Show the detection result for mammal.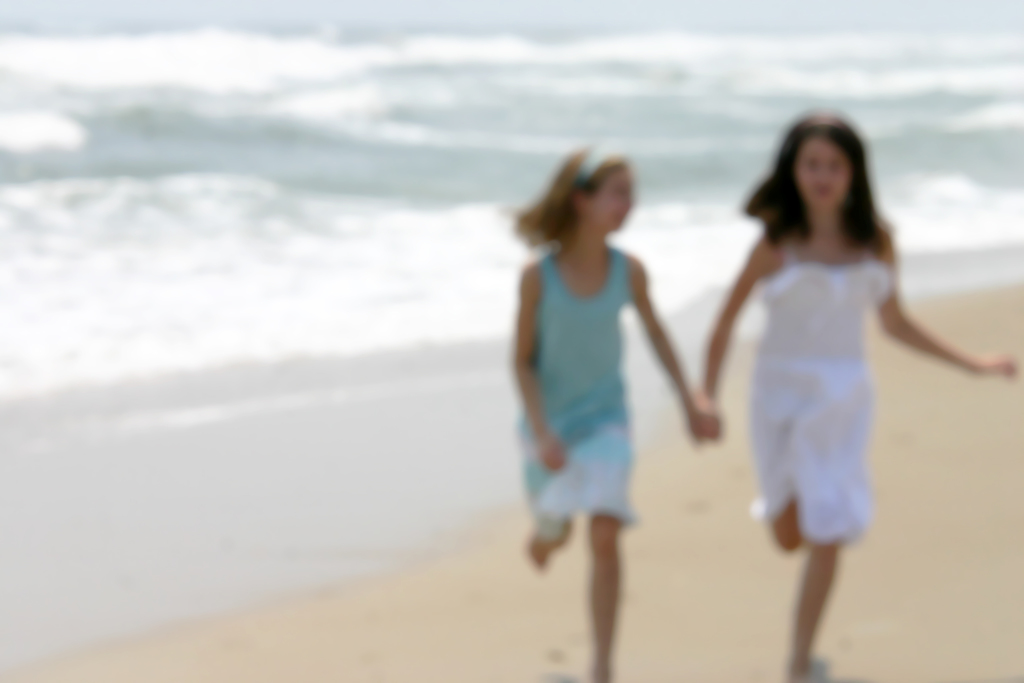
bbox=(510, 135, 694, 615).
